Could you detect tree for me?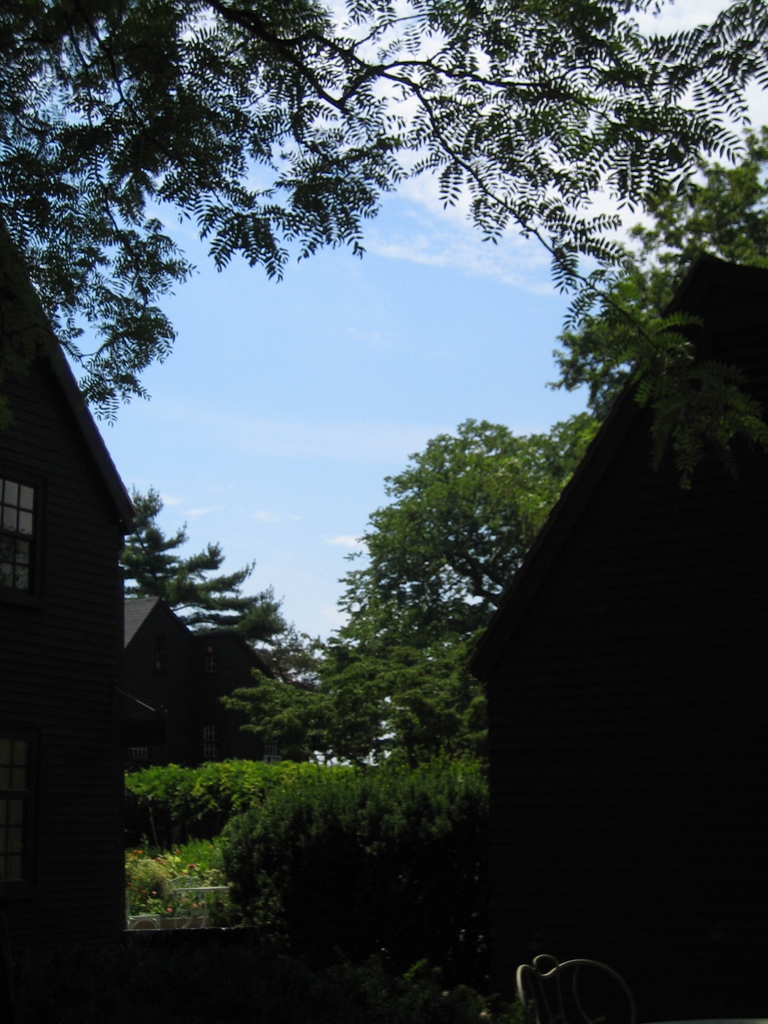
Detection result: l=0, t=0, r=767, b=424.
